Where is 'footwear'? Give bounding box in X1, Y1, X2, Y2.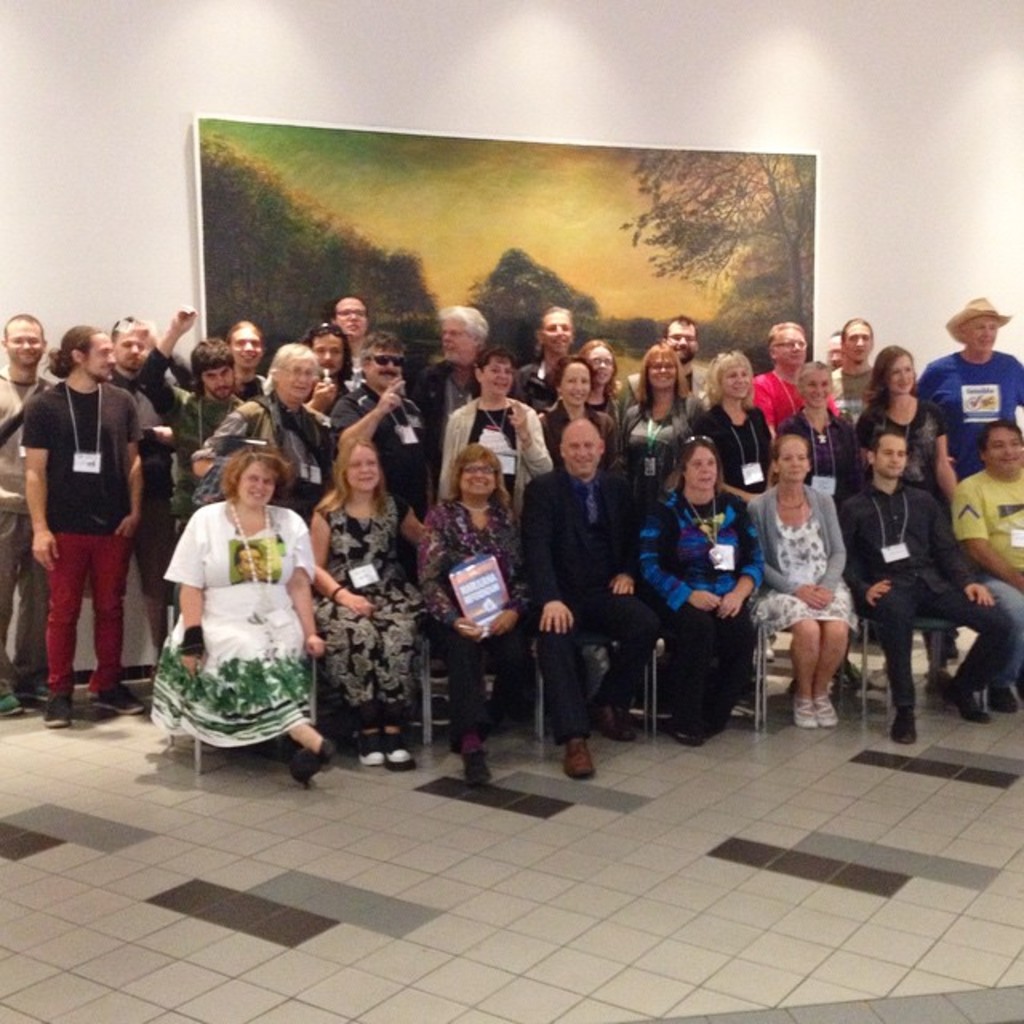
563, 741, 597, 781.
